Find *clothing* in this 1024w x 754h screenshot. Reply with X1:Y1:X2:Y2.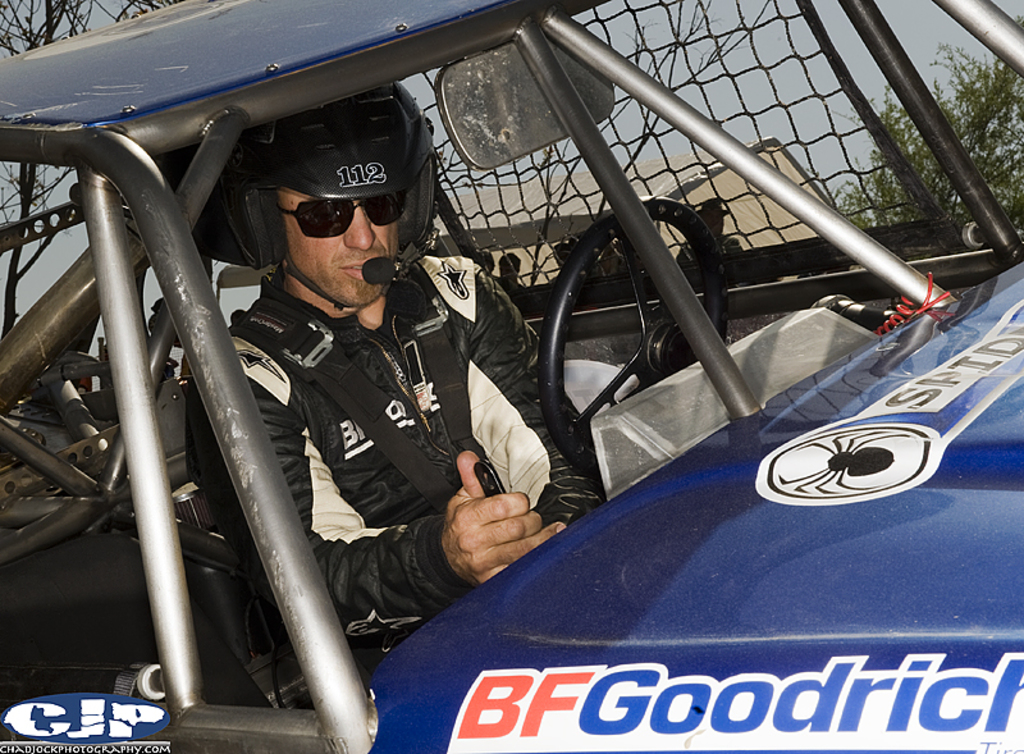
179:182:556:672.
